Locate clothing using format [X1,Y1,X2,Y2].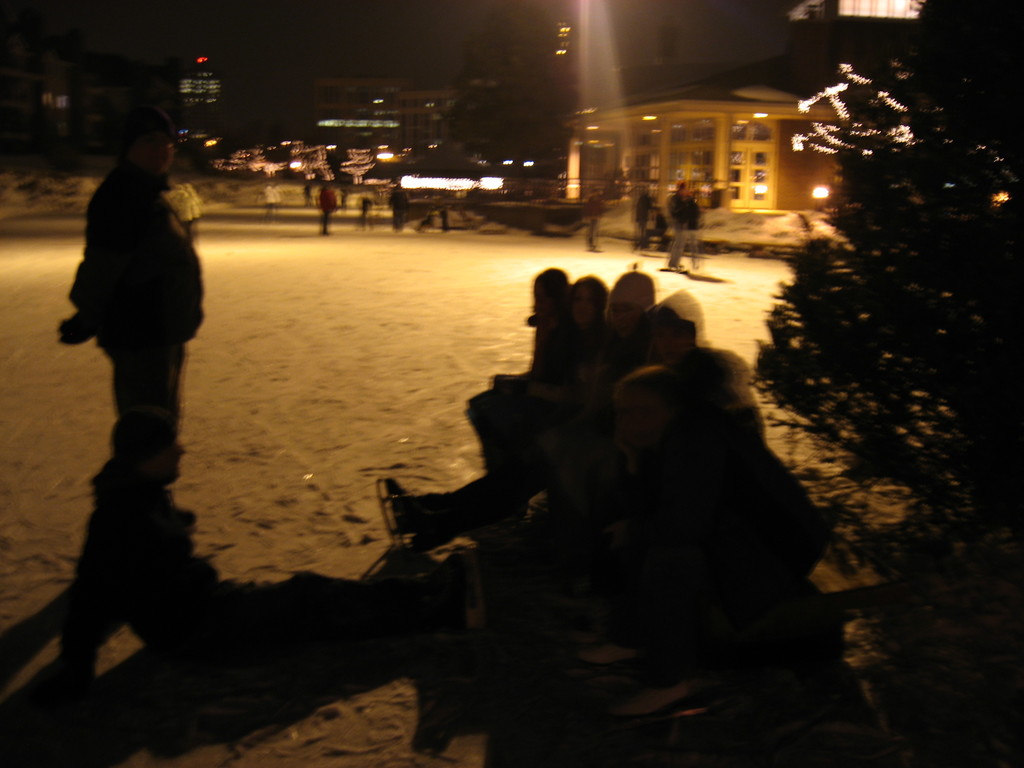
[69,172,212,522].
